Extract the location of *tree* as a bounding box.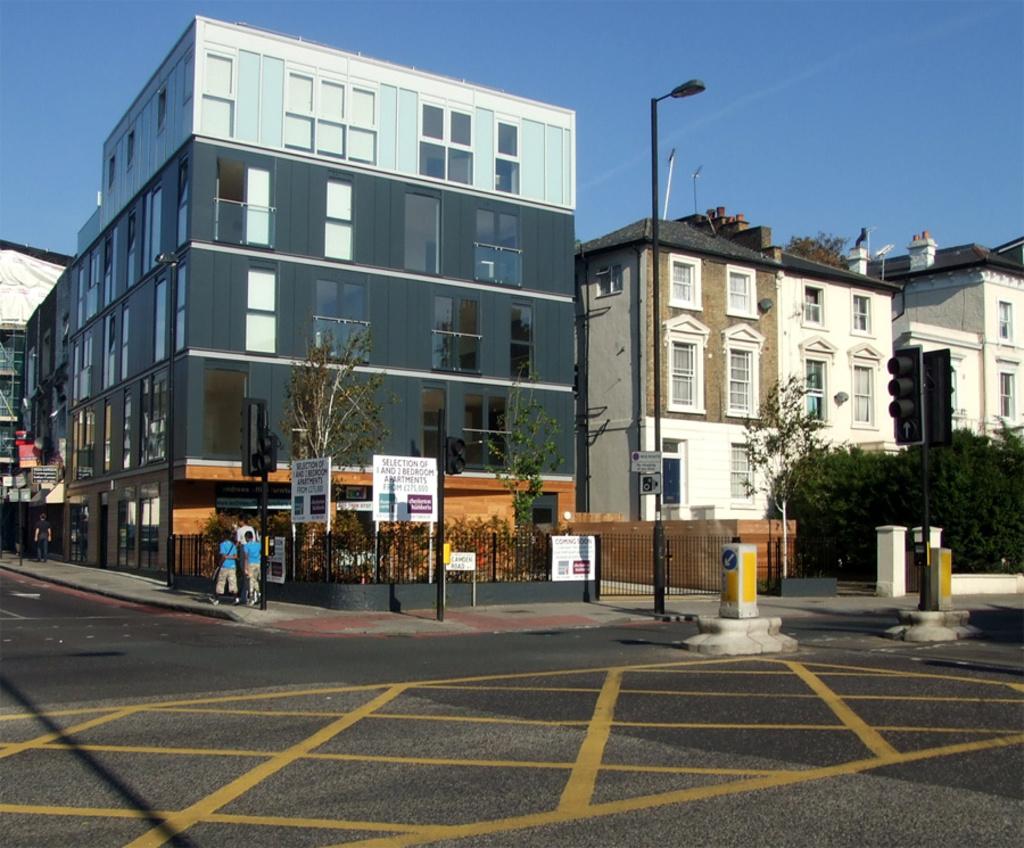
select_region(481, 359, 562, 571).
